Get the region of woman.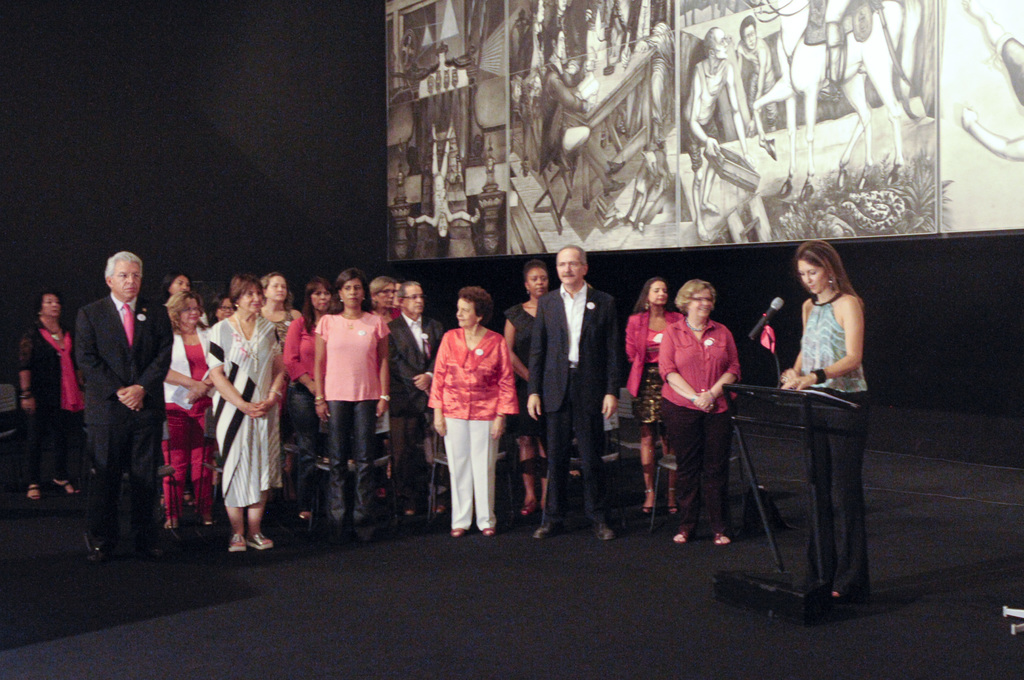
detection(256, 265, 301, 353).
